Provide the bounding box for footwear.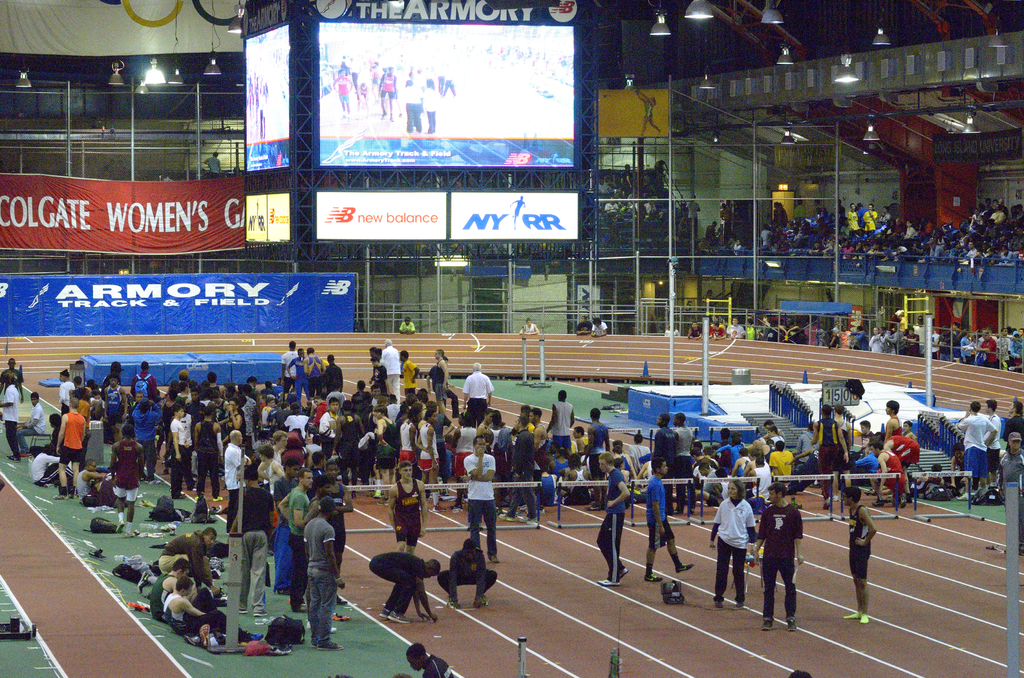
(x1=474, y1=593, x2=493, y2=607).
